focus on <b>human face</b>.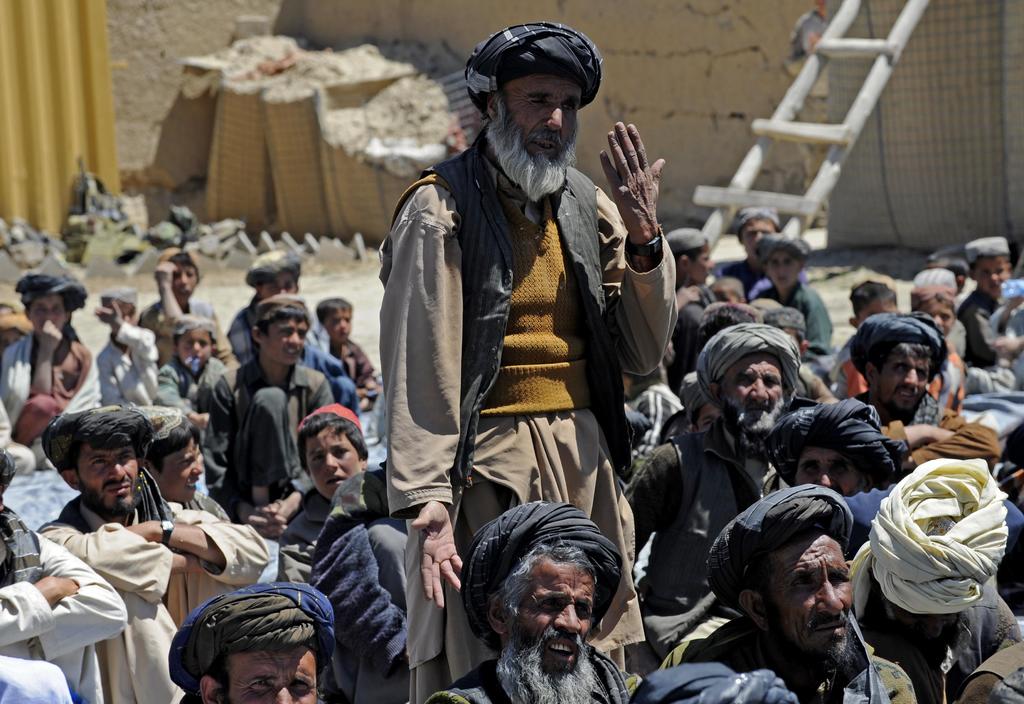
Focused at x1=727, y1=349, x2=786, y2=422.
